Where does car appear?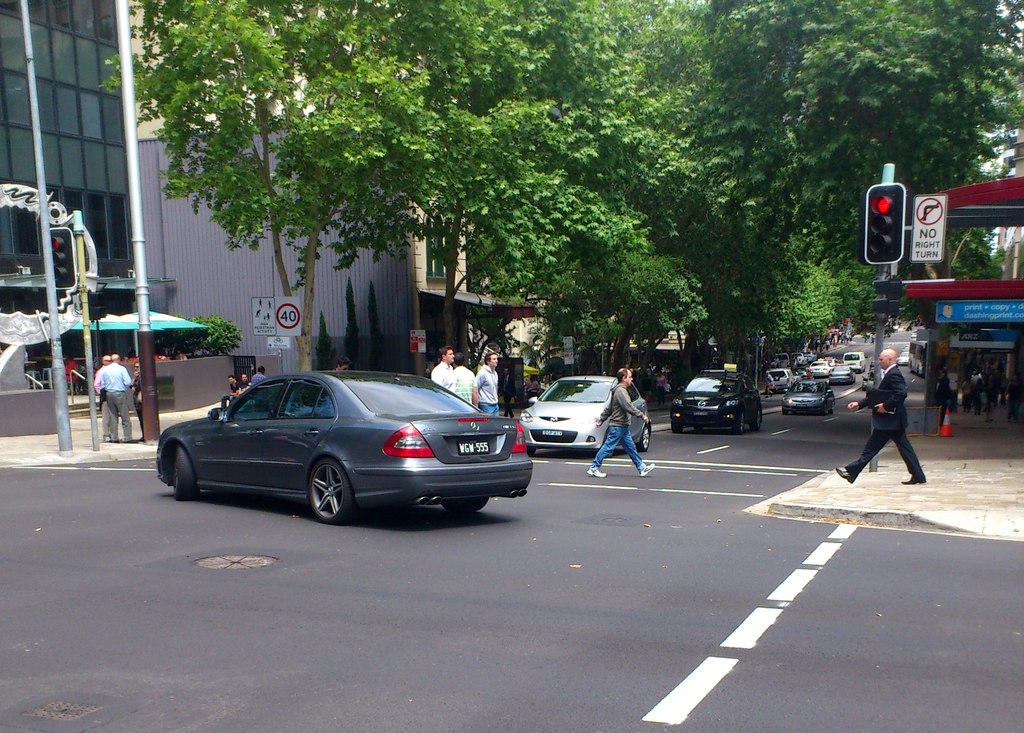
Appears at x1=146 y1=360 x2=544 y2=526.
